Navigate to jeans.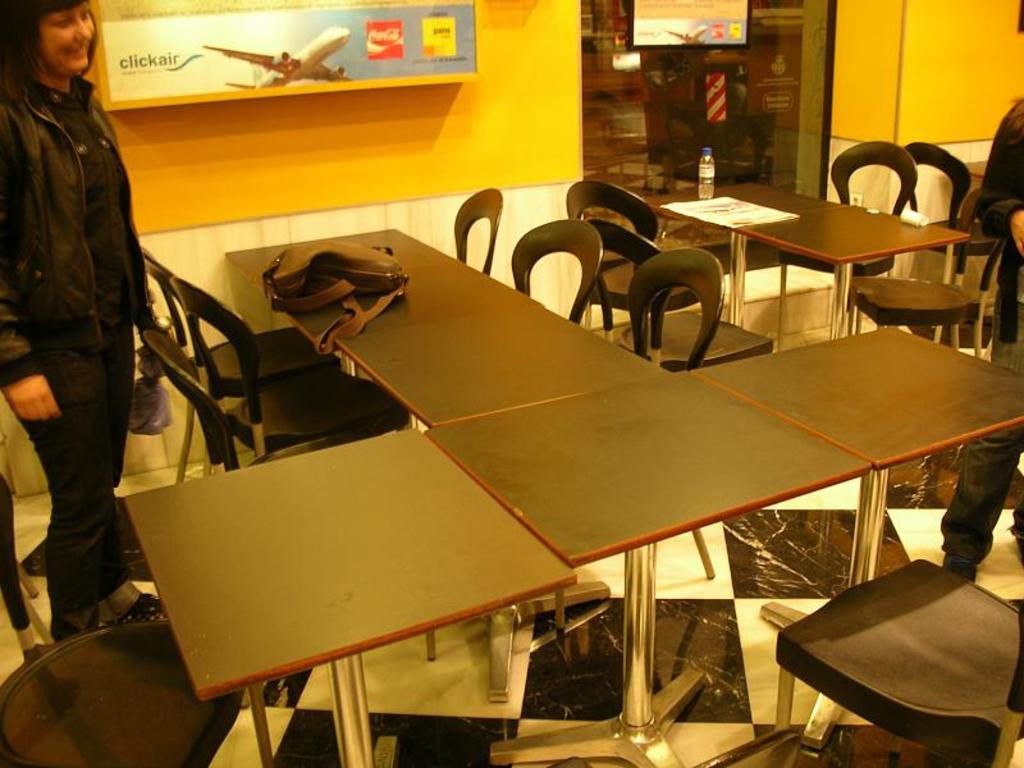
Navigation target: l=20, t=325, r=132, b=637.
